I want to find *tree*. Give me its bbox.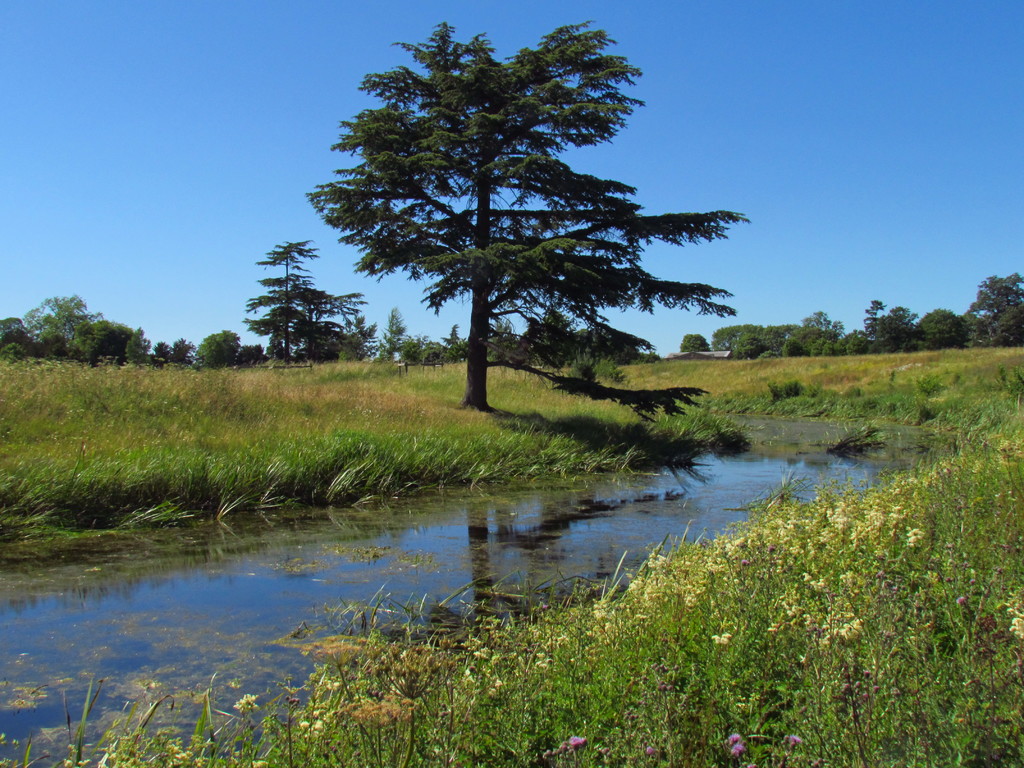
(128,328,153,360).
